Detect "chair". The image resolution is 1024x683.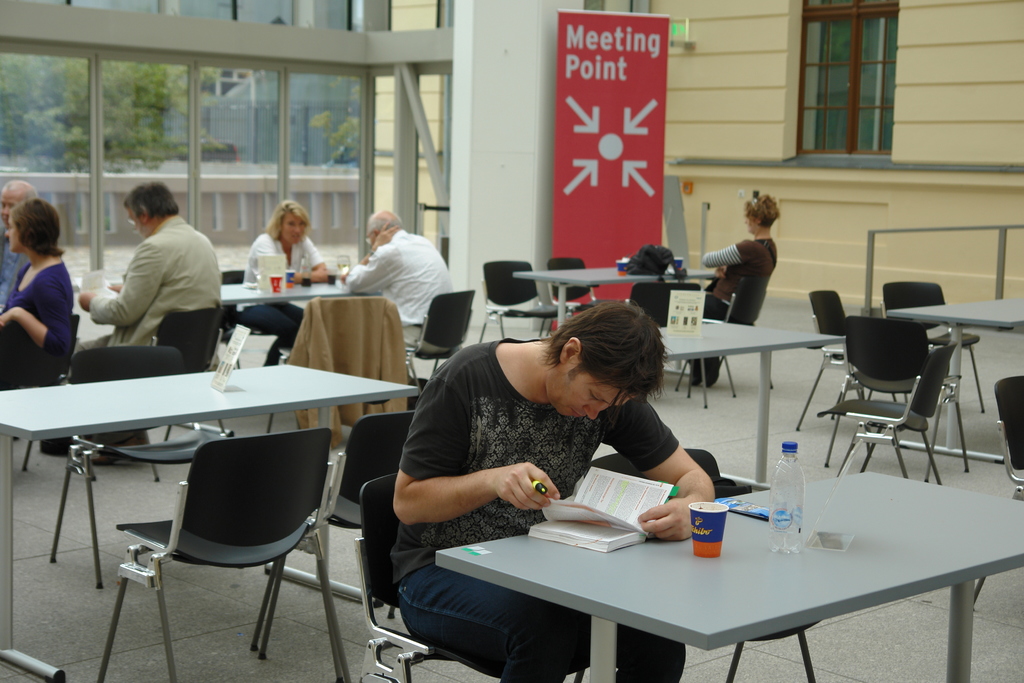
{"left": 821, "top": 315, "right": 972, "bottom": 483}.
